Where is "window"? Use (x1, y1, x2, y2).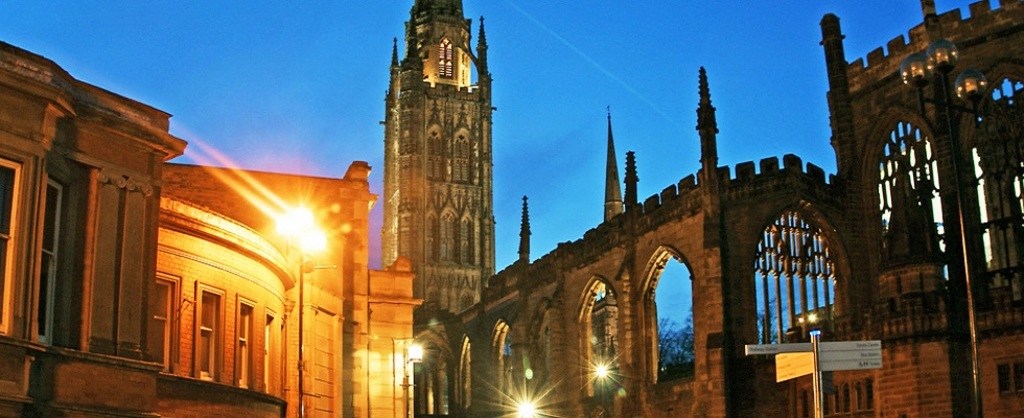
(191, 291, 217, 378).
